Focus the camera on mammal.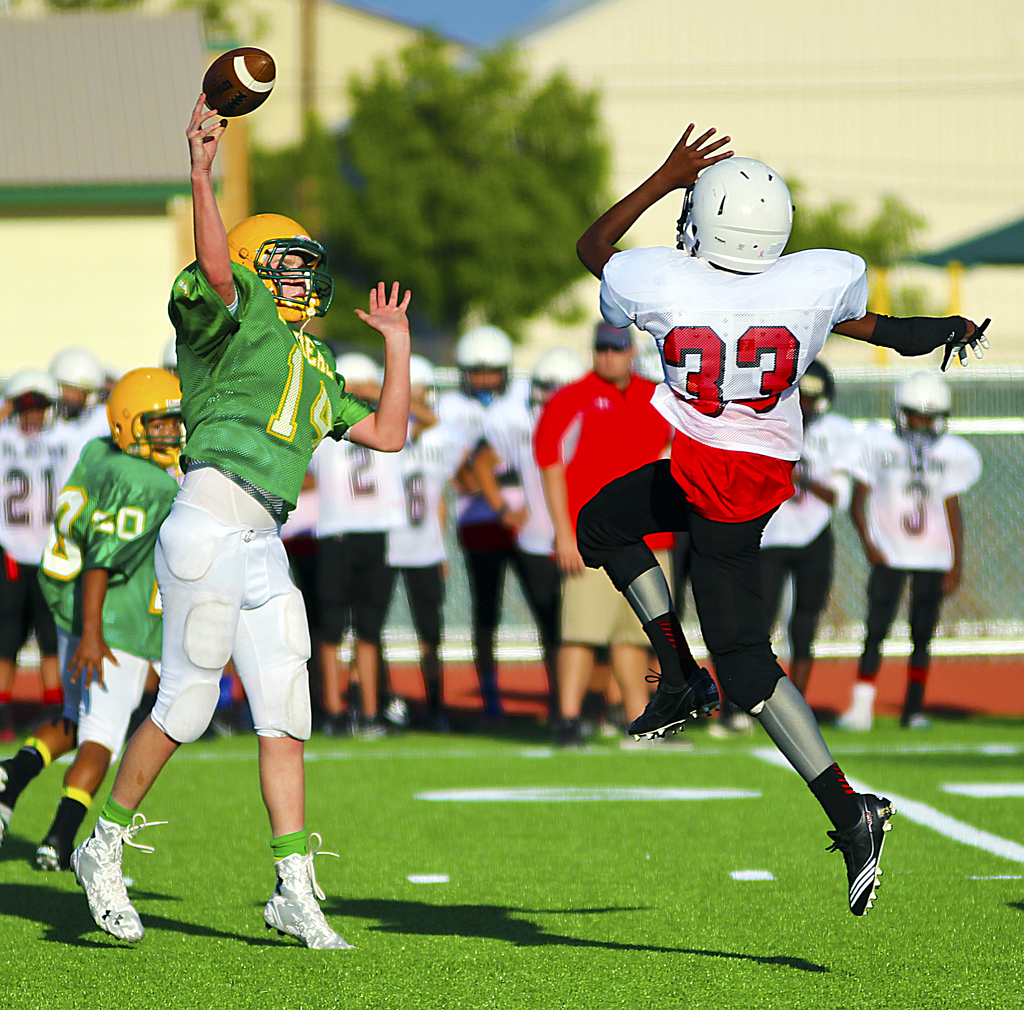
Focus region: <bbox>0, 362, 179, 871</bbox>.
